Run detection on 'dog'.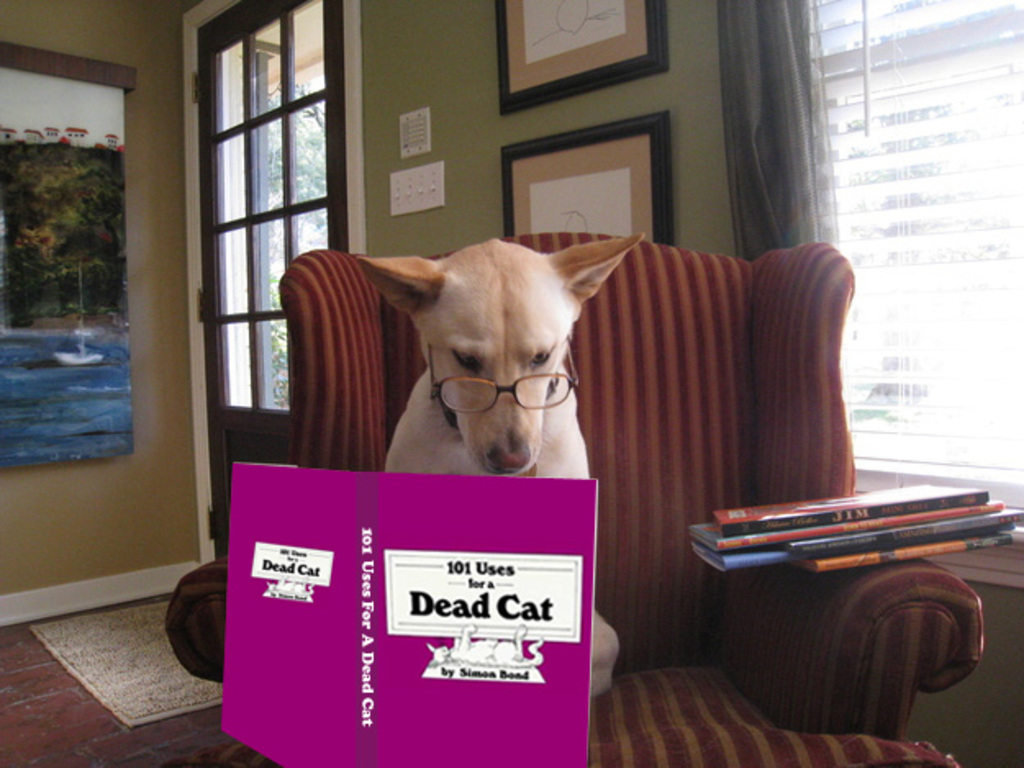
Result: [x1=349, y1=229, x2=646, y2=704].
